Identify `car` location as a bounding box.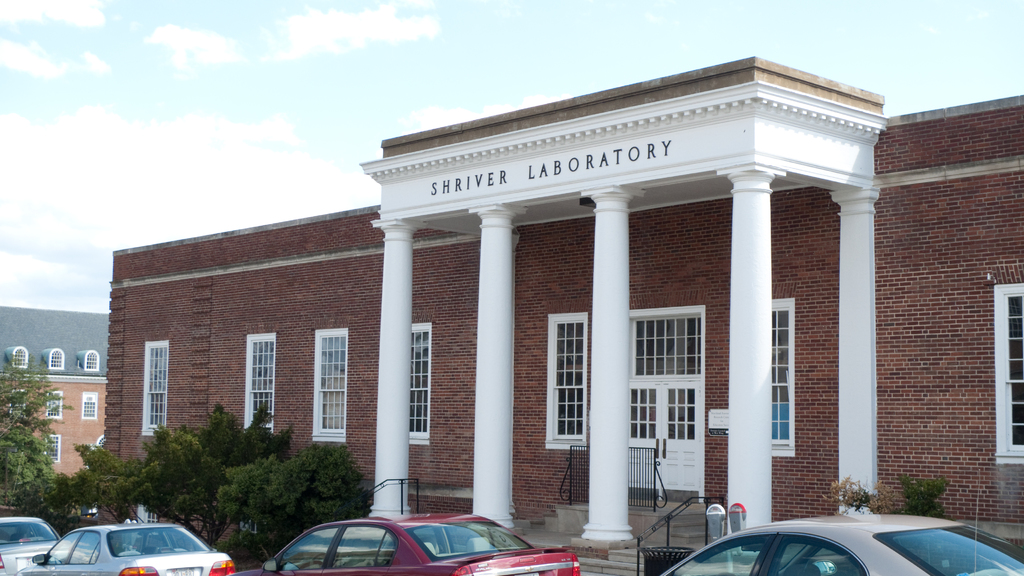
(26,523,234,575).
